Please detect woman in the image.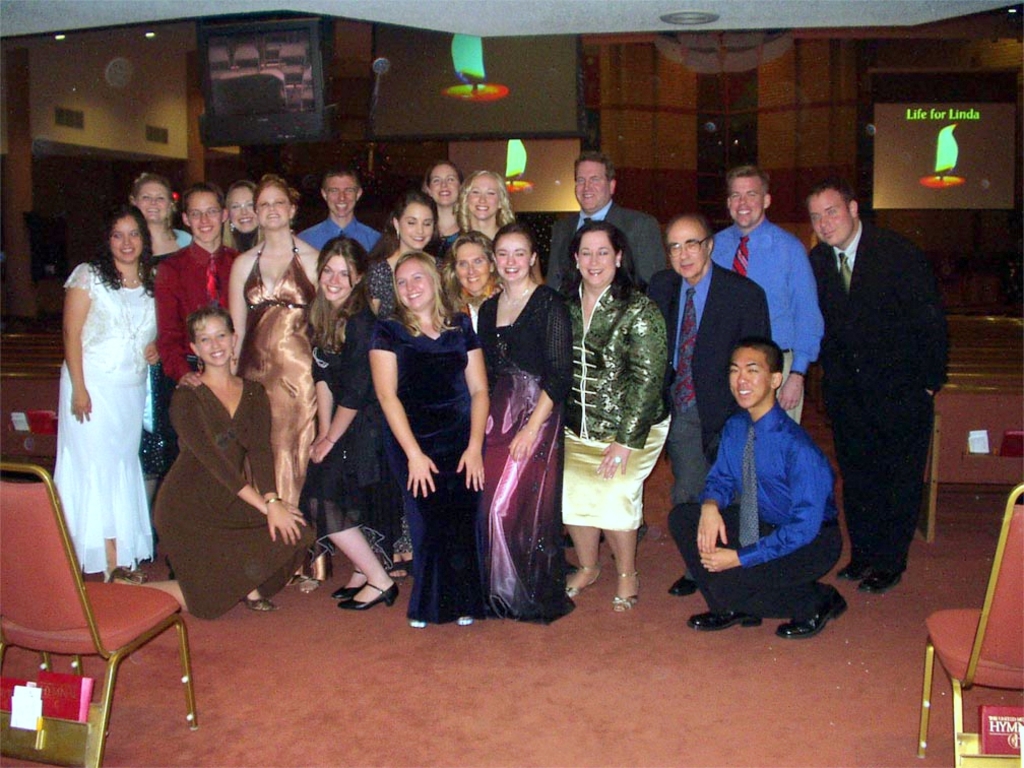
box=[127, 172, 191, 506].
